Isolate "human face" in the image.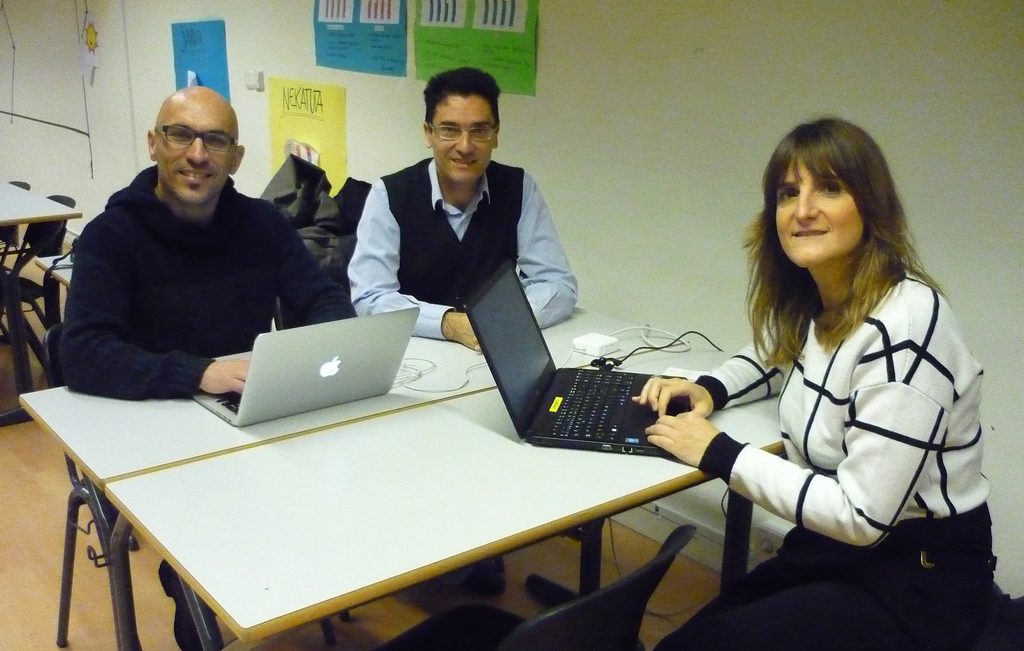
Isolated region: Rect(154, 104, 236, 204).
